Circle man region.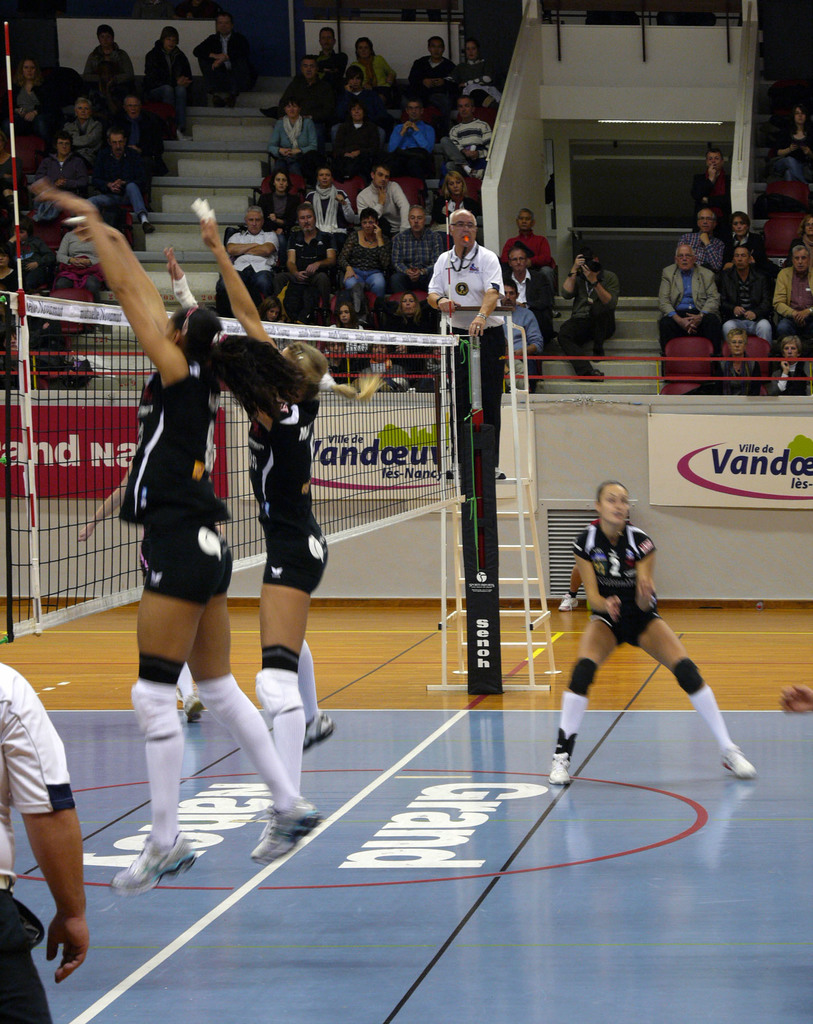
Region: x1=331, y1=63, x2=375, y2=138.
